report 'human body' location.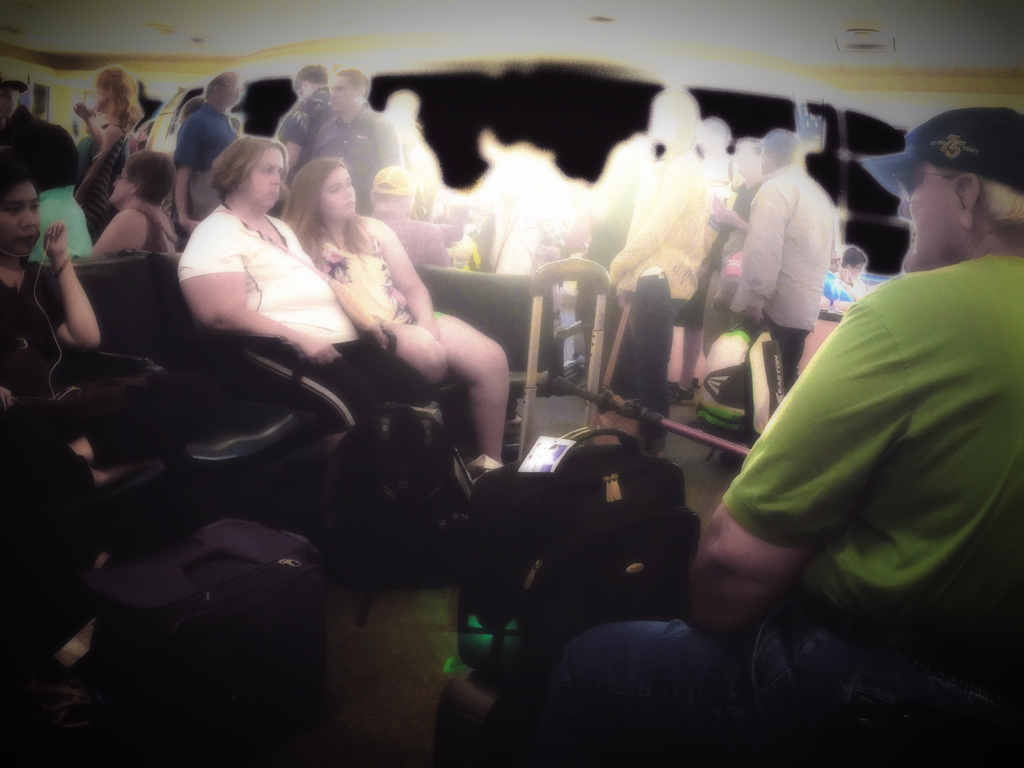
Report: [76,65,131,215].
